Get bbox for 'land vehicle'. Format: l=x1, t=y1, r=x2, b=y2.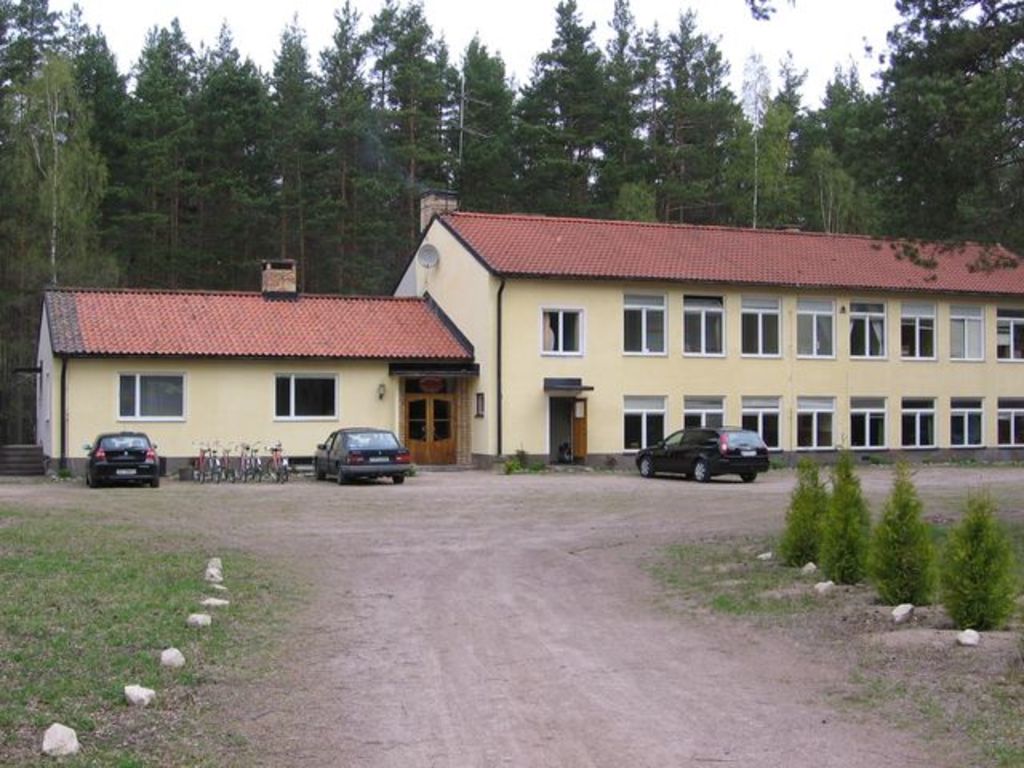
l=267, t=440, r=290, b=486.
